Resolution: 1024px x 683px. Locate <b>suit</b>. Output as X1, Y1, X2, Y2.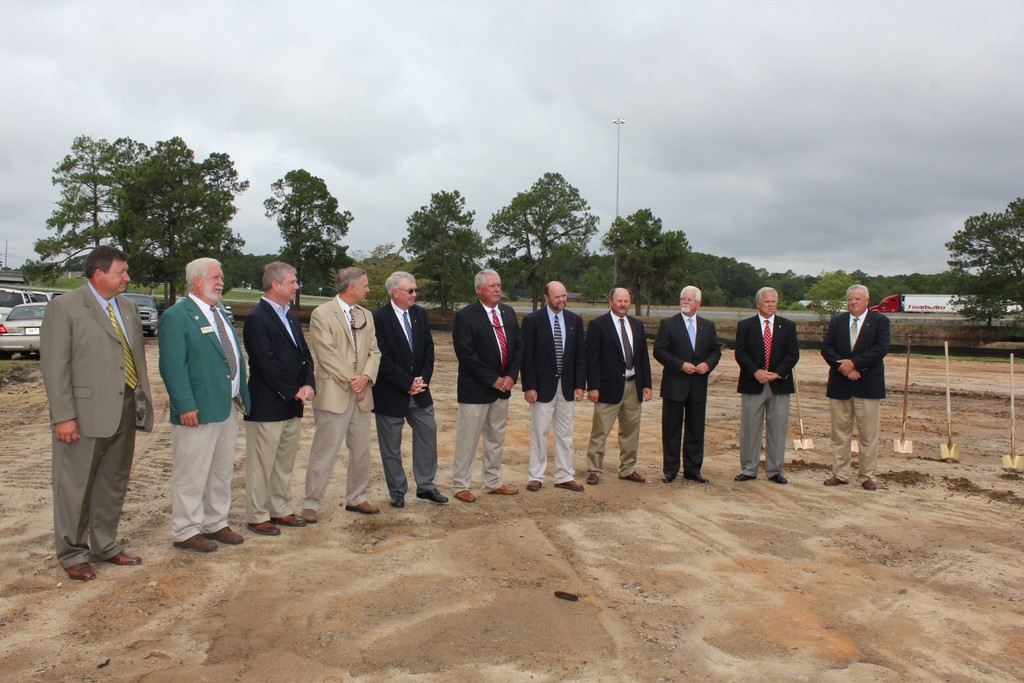
733, 312, 808, 479.
